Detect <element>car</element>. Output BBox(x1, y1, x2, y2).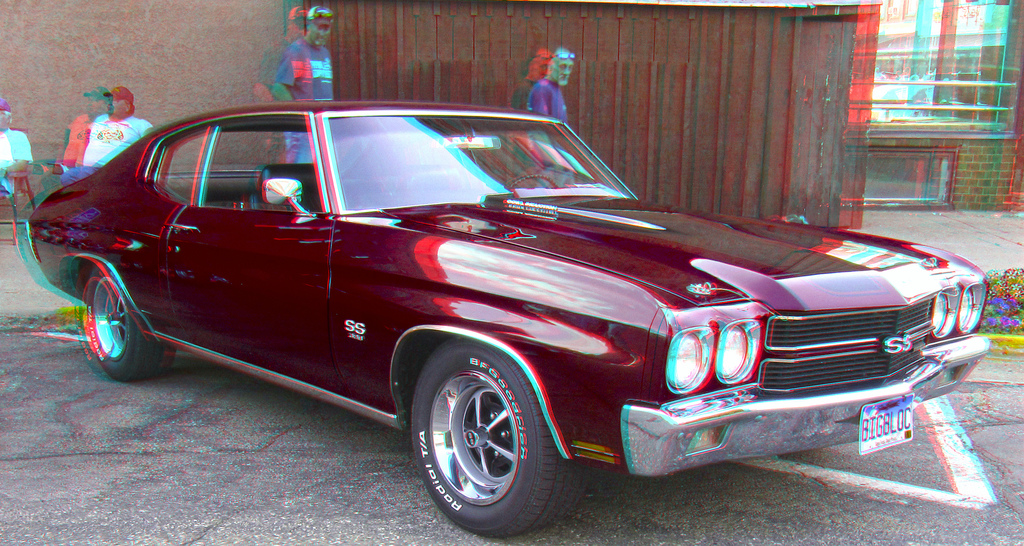
BBox(31, 98, 991, 534).
